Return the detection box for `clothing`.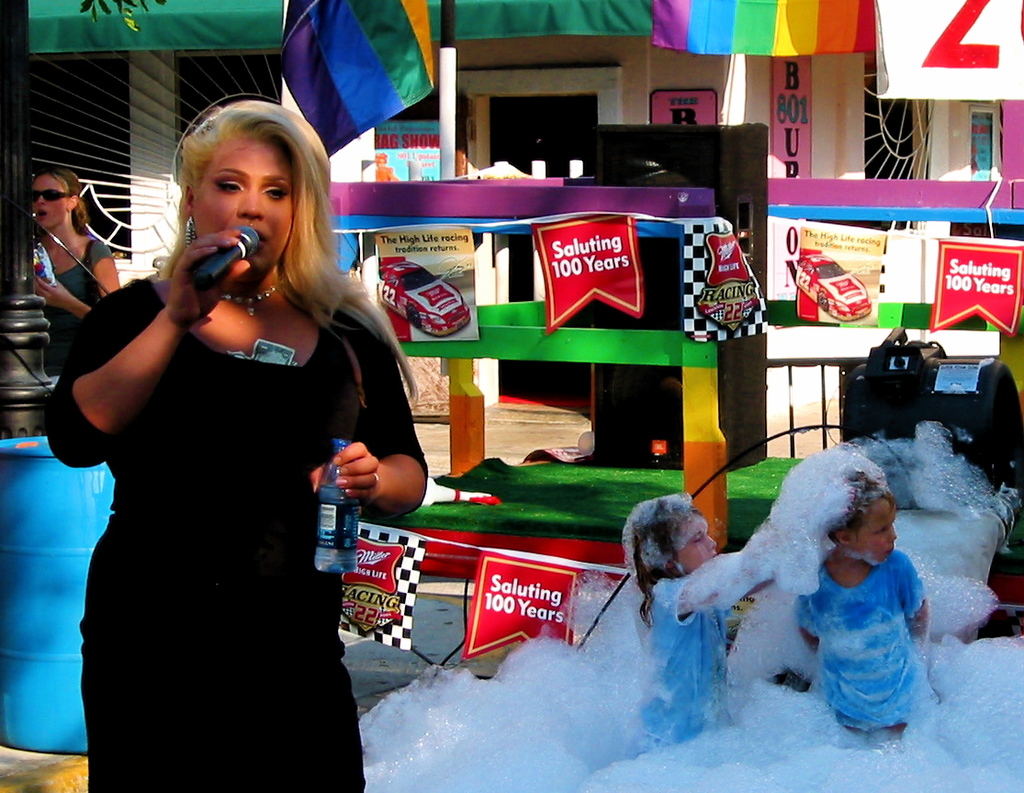
<region>635, 569, 737, 757</region>.
